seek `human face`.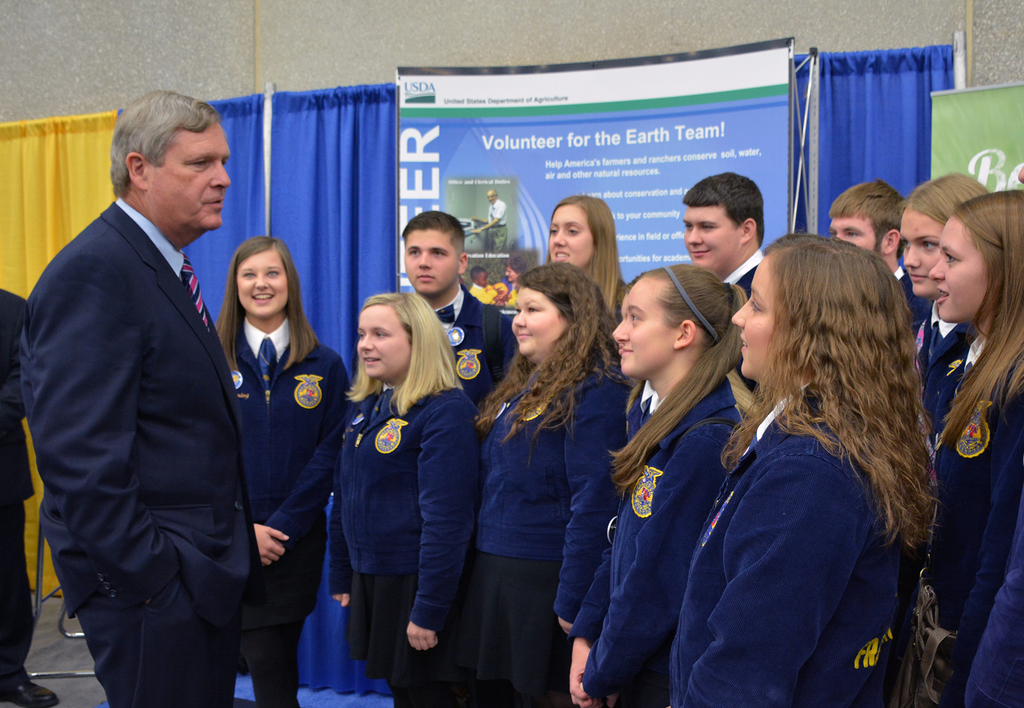
[left=151, top=128, right=232, bottom=223].
